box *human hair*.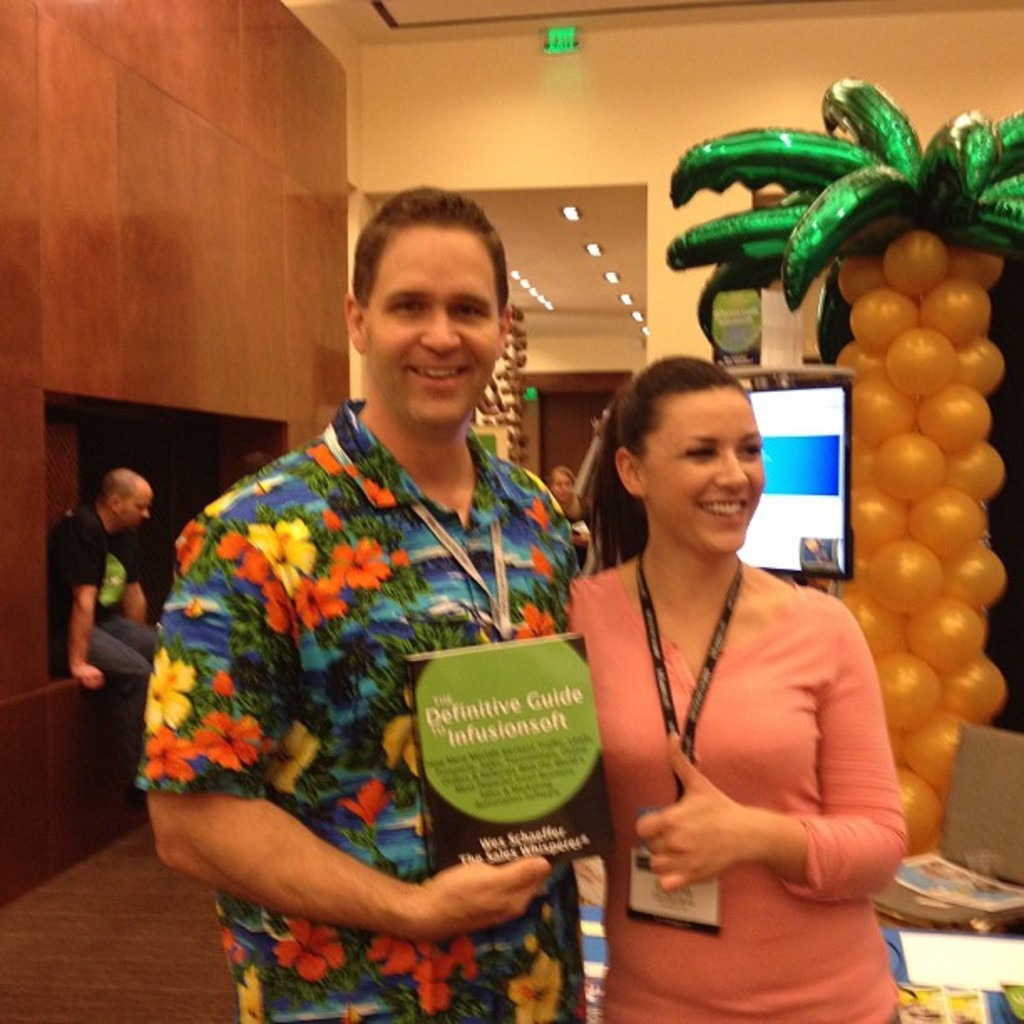
x1=99 y1=463 x2=137 y2=514.
